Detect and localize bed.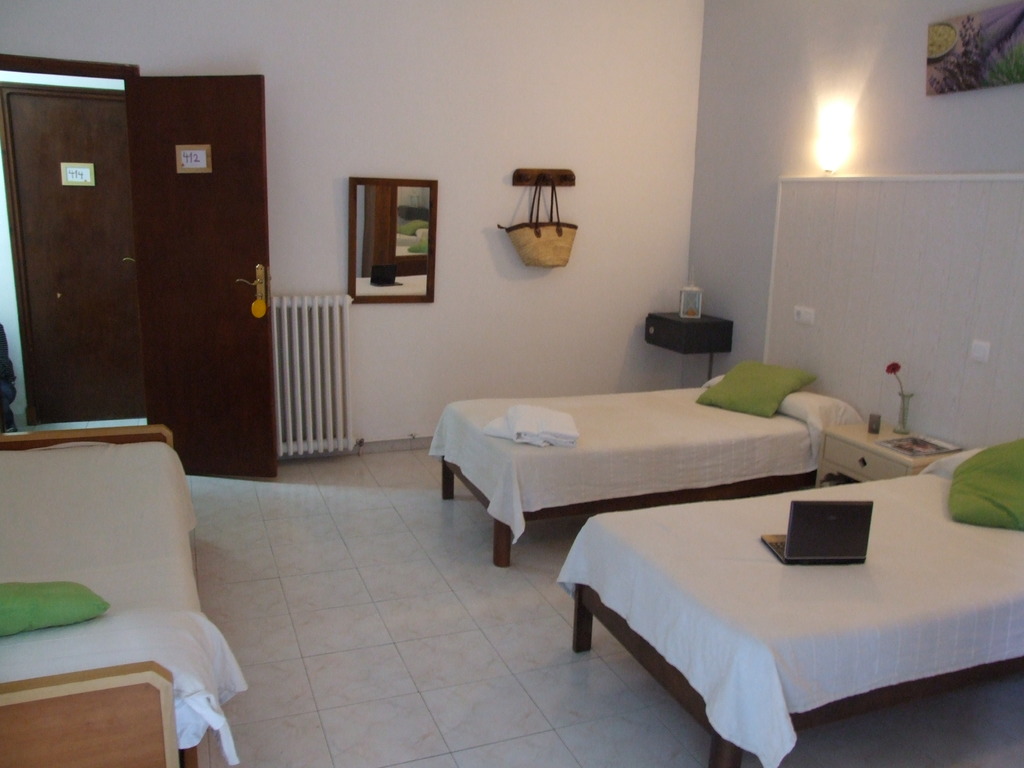
Localized at [left=426, top=352, right=874, bottom=569].
